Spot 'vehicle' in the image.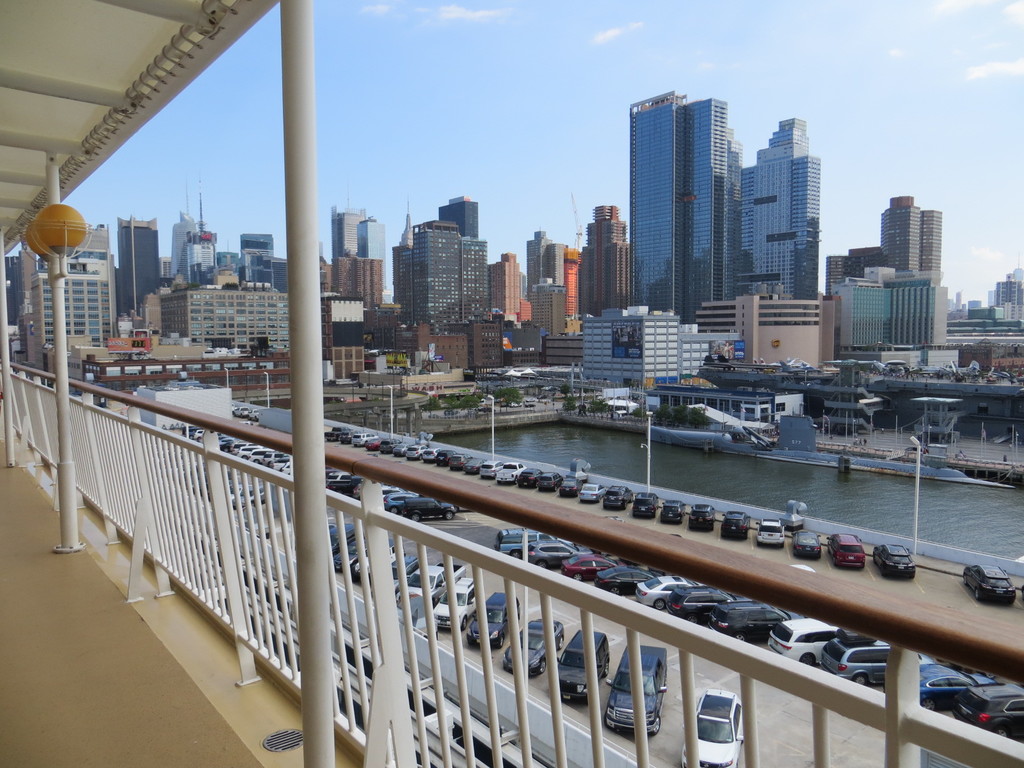
'vehicle' found at bbox(826, 531, 865, 567).
